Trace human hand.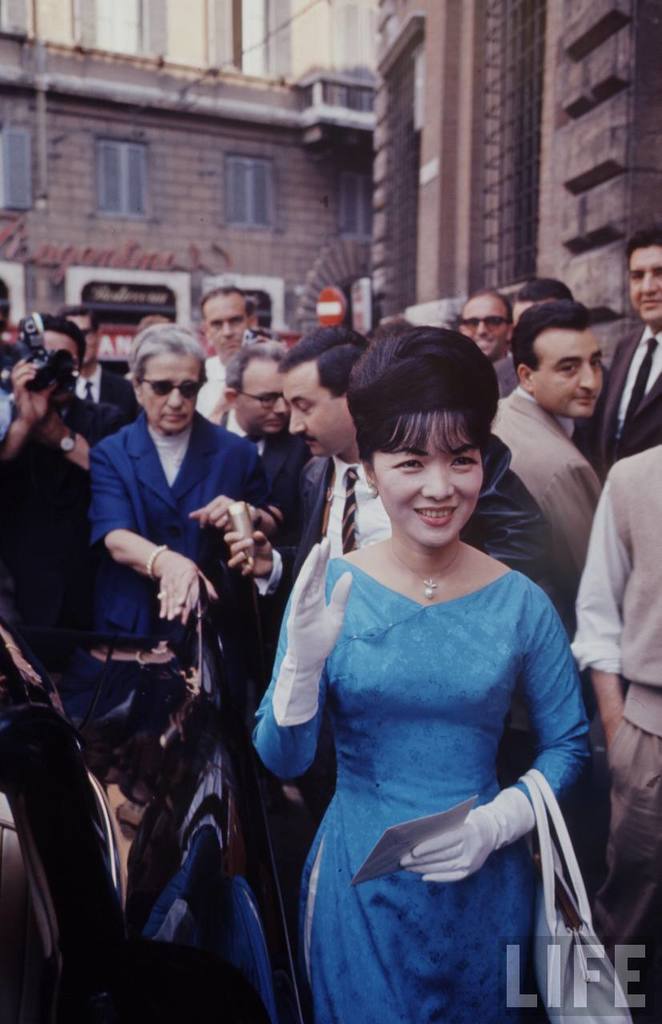
Traced to <box>157,557,201,621</box>.
